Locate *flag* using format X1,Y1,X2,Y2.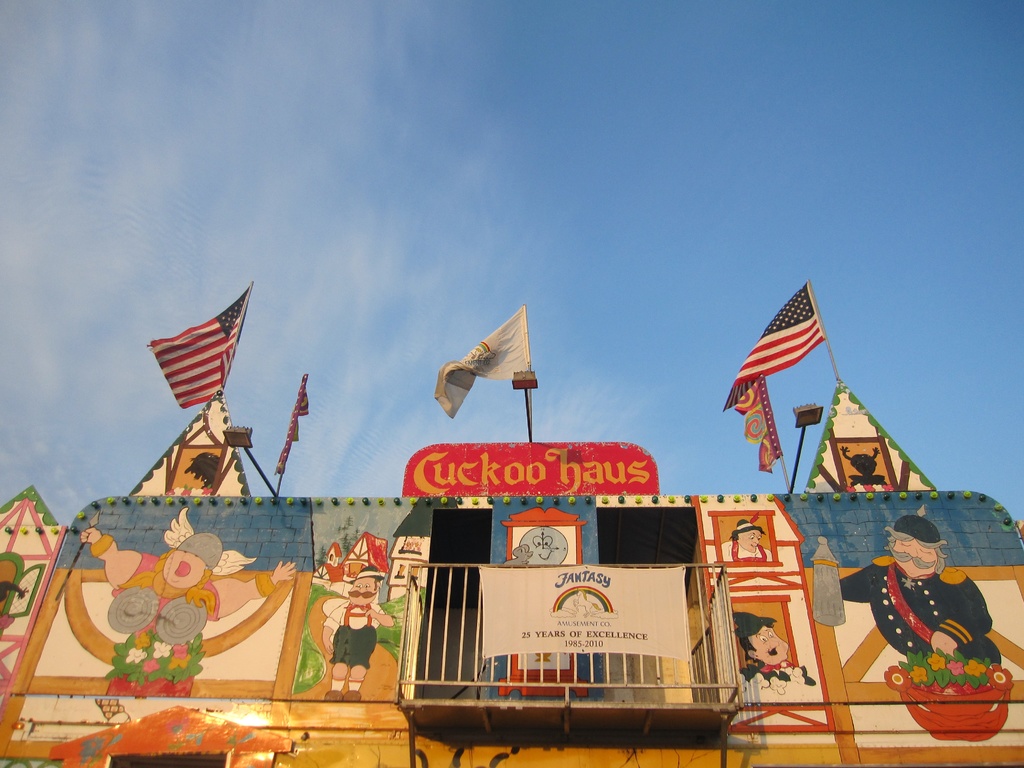
718,284,824,412.
